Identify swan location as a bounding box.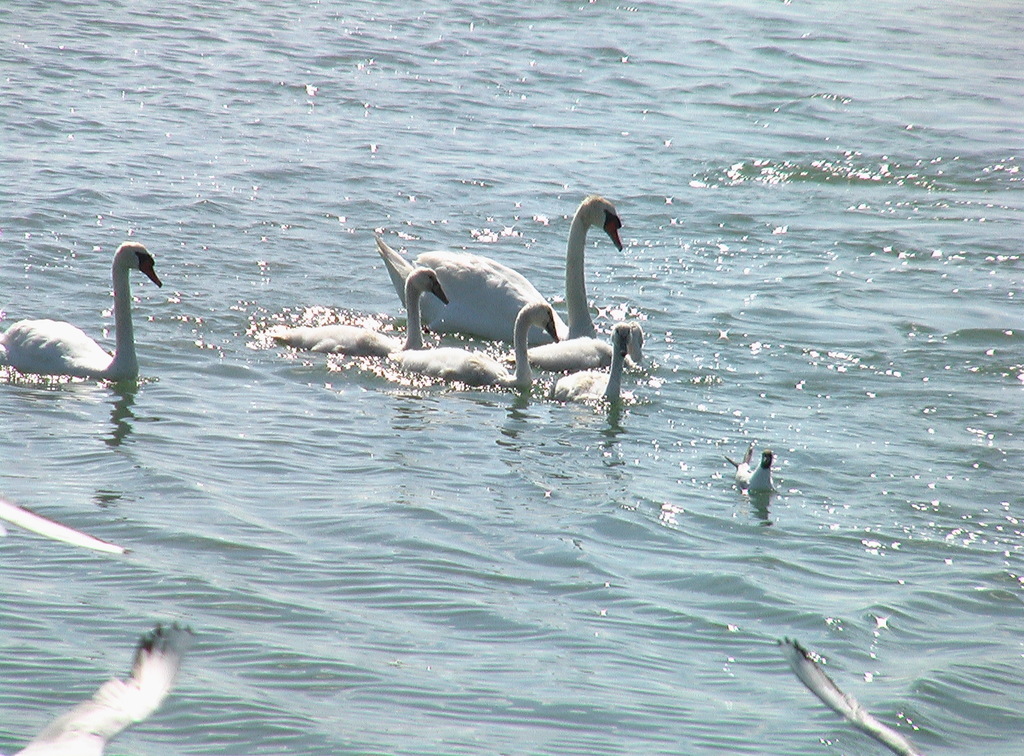
<region>377, 197, 625, 339</region>.
